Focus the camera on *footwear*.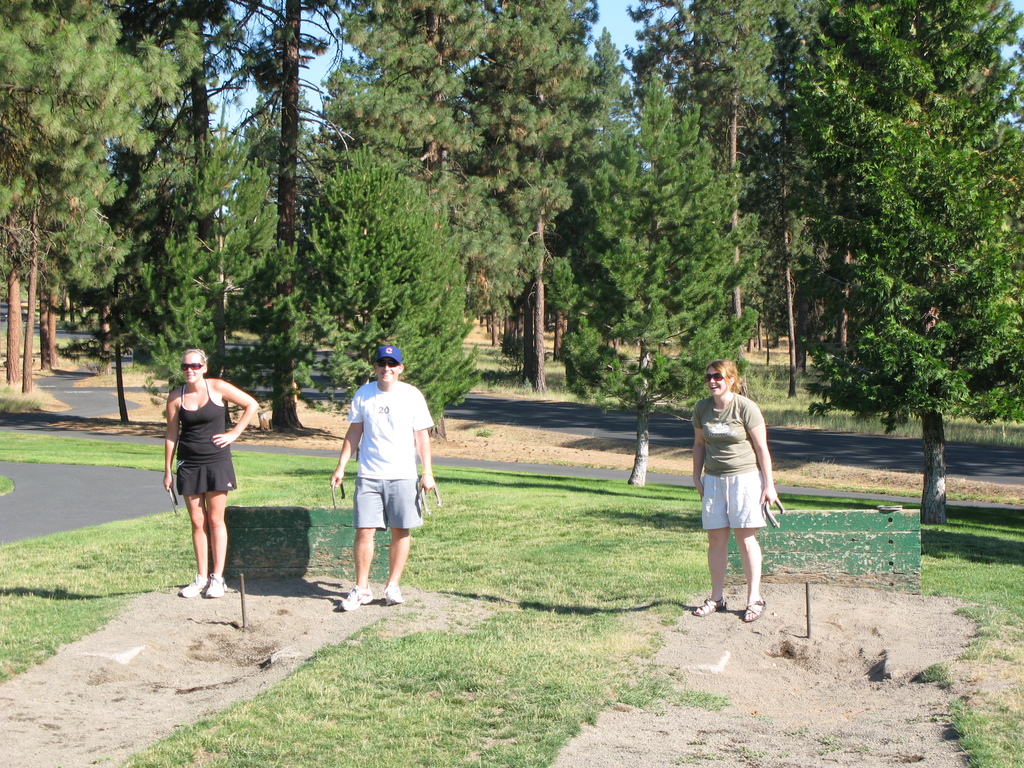
Focus region: Rect(339, 583, 373, 611).
